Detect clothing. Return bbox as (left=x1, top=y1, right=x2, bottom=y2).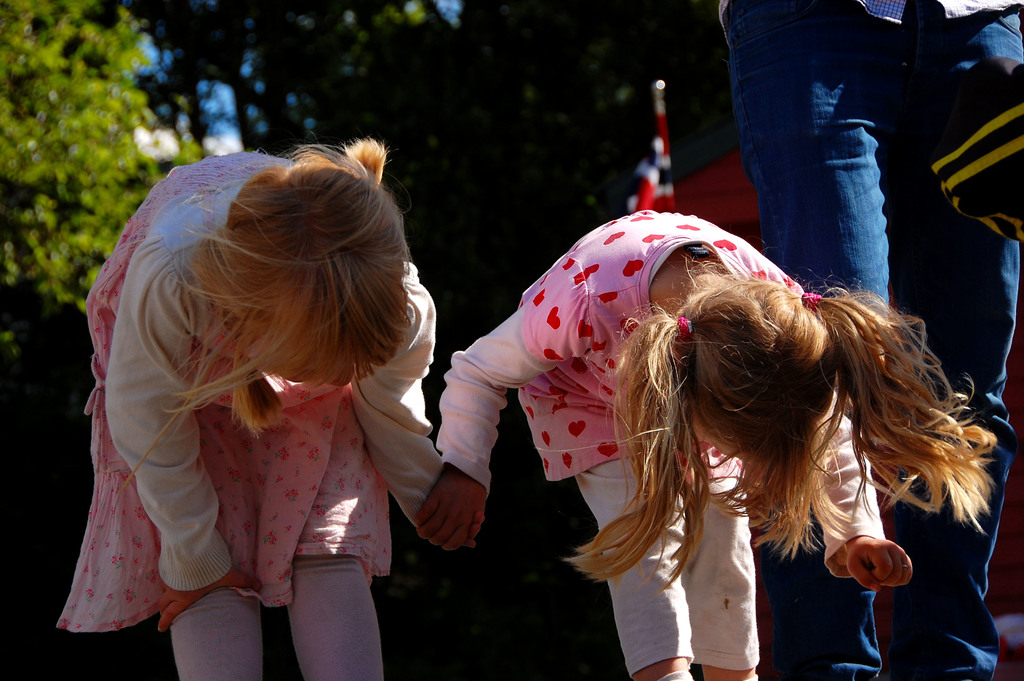
(left=448, top=199, right=804, bottom=619).
